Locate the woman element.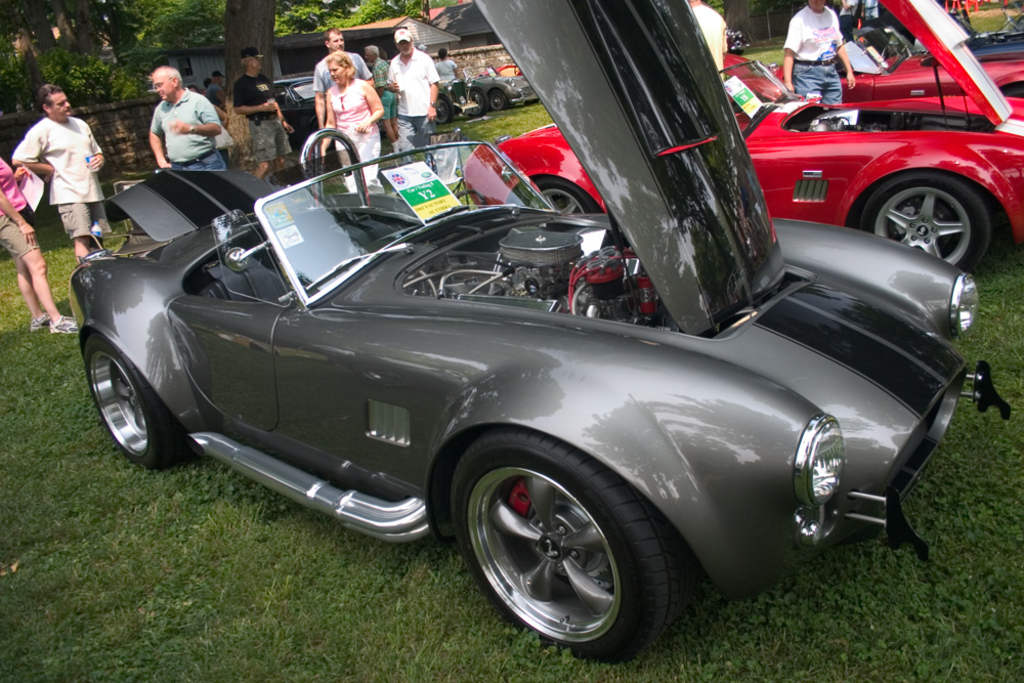
Element bbox: [x1=293, y1=46, x2=375, y2=147].
